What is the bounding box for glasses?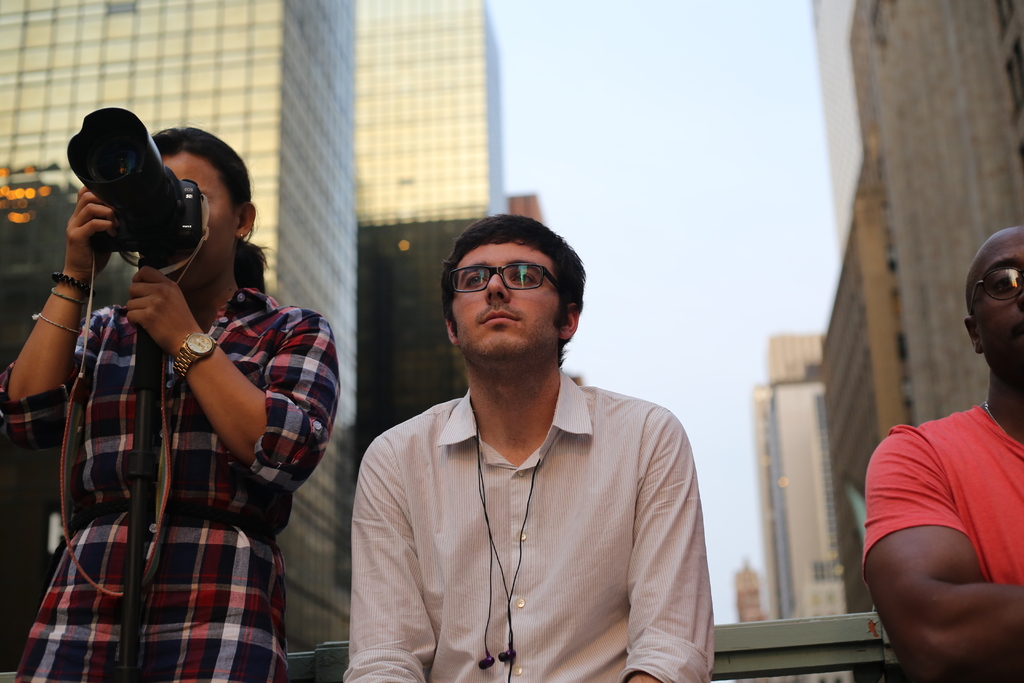
pyautogui.locateOnScreen(966, 265, 1023, 313).
